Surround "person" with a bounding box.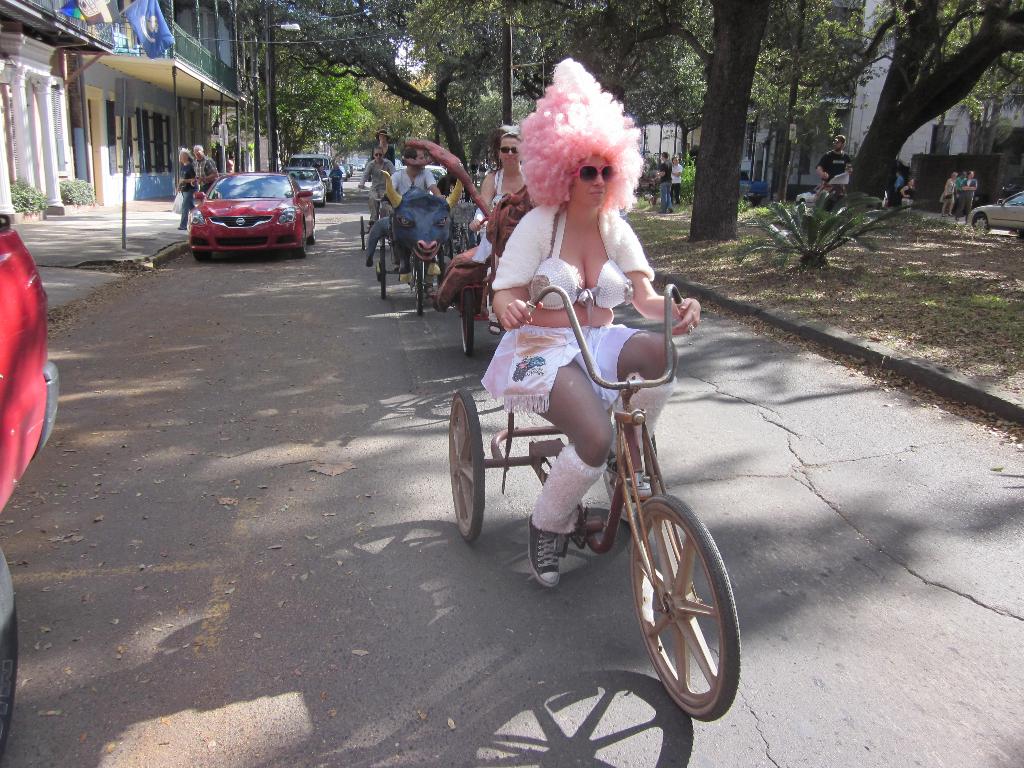
locate(184, 140, 215, 198).
